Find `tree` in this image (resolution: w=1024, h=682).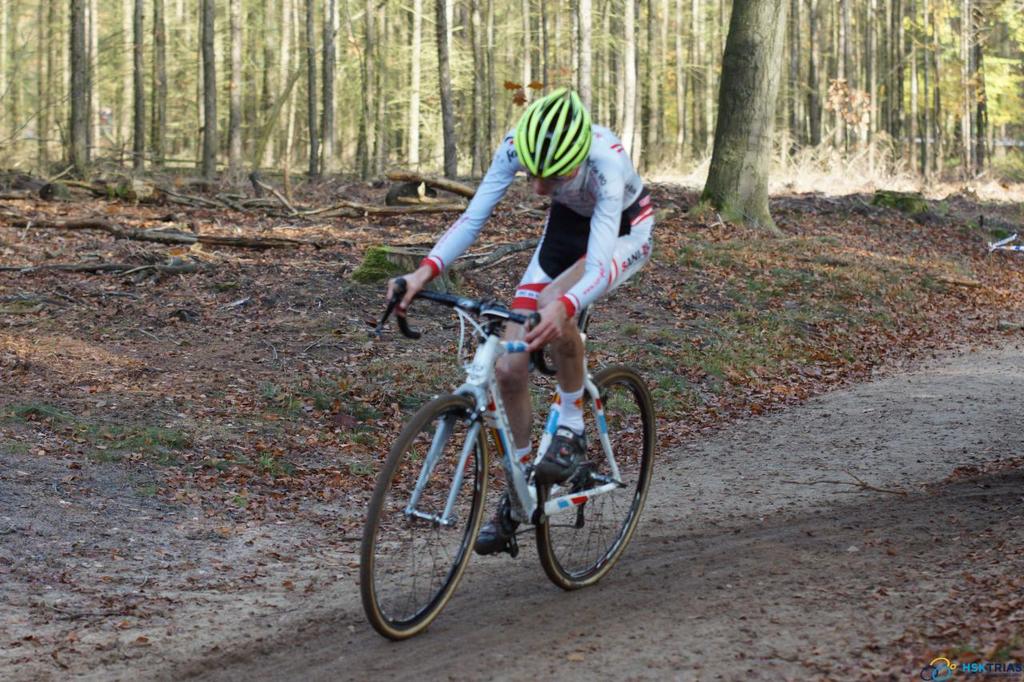
bbox=[978, 6, 1023, 172].
